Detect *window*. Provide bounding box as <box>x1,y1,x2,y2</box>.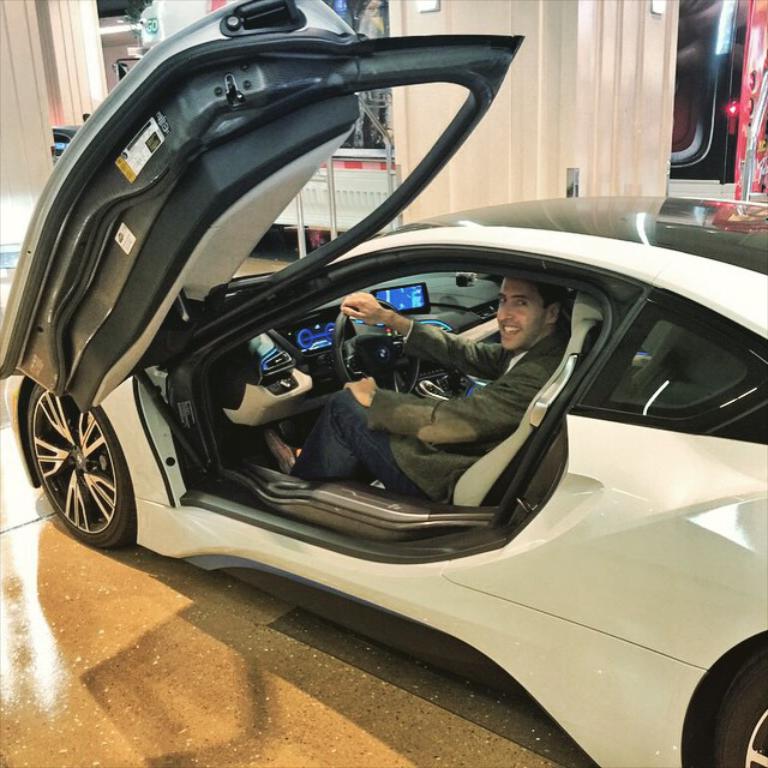
<box>82,0,397,152</box>.
